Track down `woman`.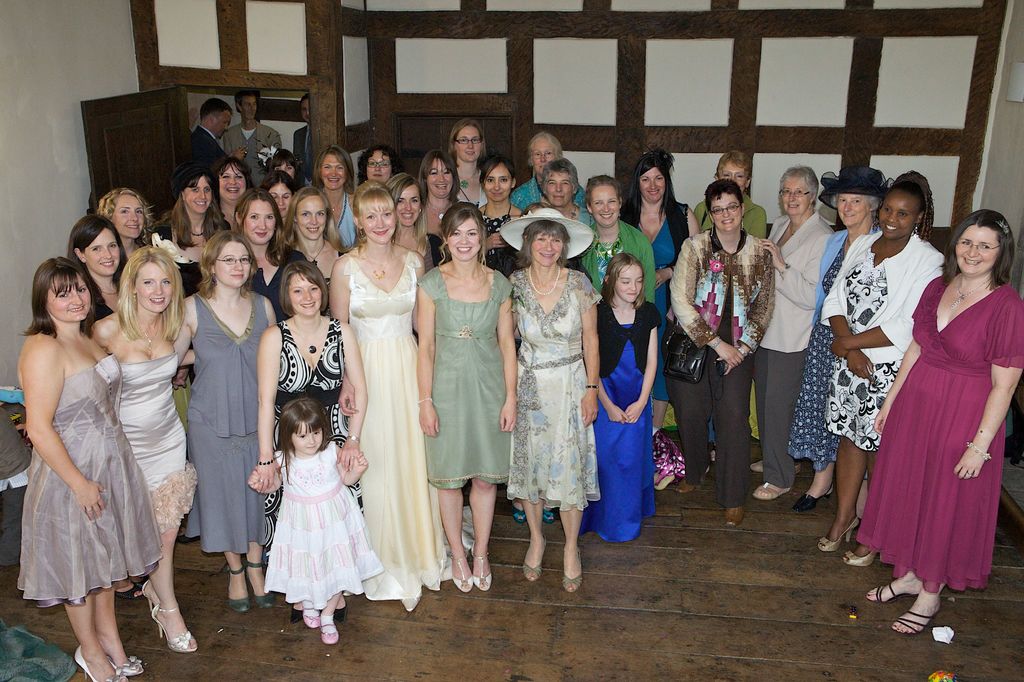
Tracked to detection(440, 115, 495, 219).
